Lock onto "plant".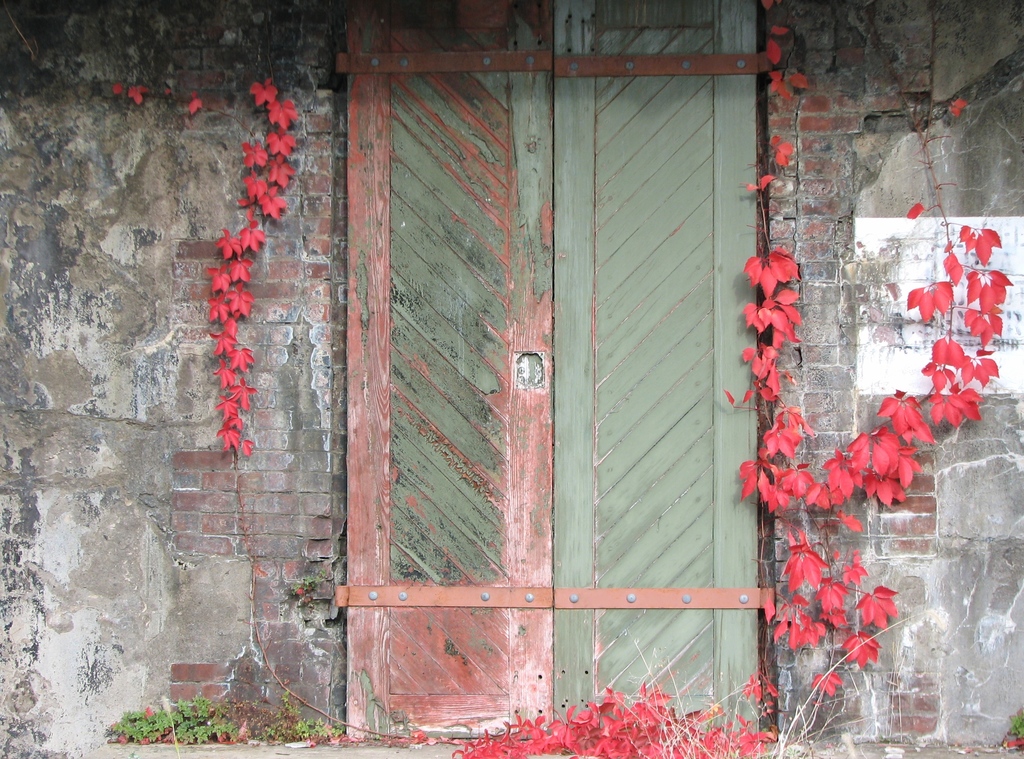
Locked: <region>98, 697, 254, 748</region>.
